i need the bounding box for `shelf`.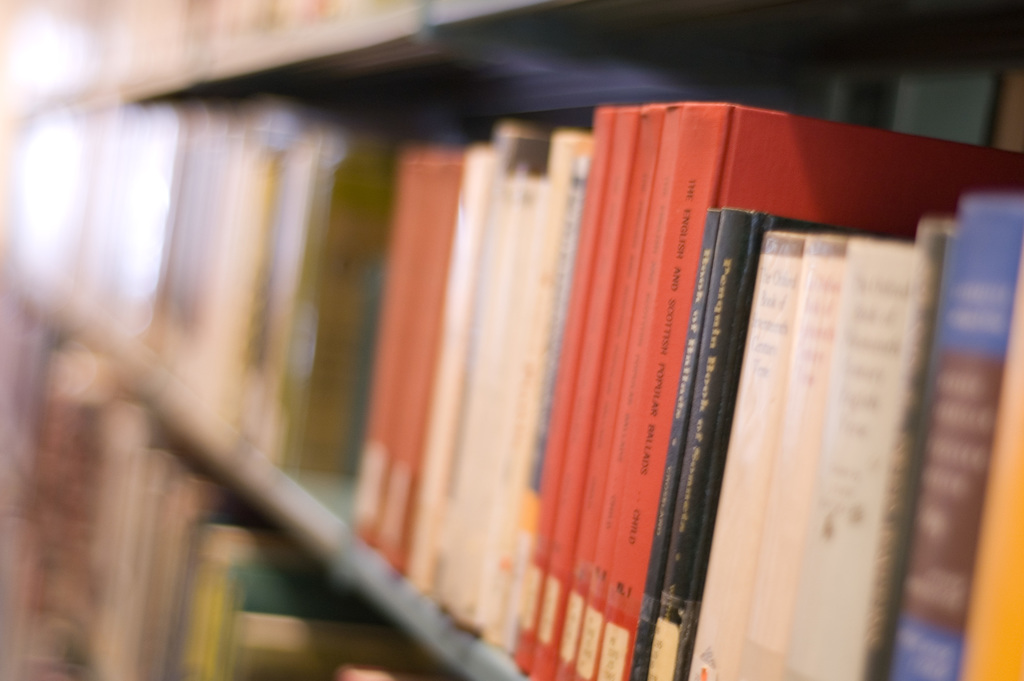
Here it is: bbox(7, 0, 1023, 680).
